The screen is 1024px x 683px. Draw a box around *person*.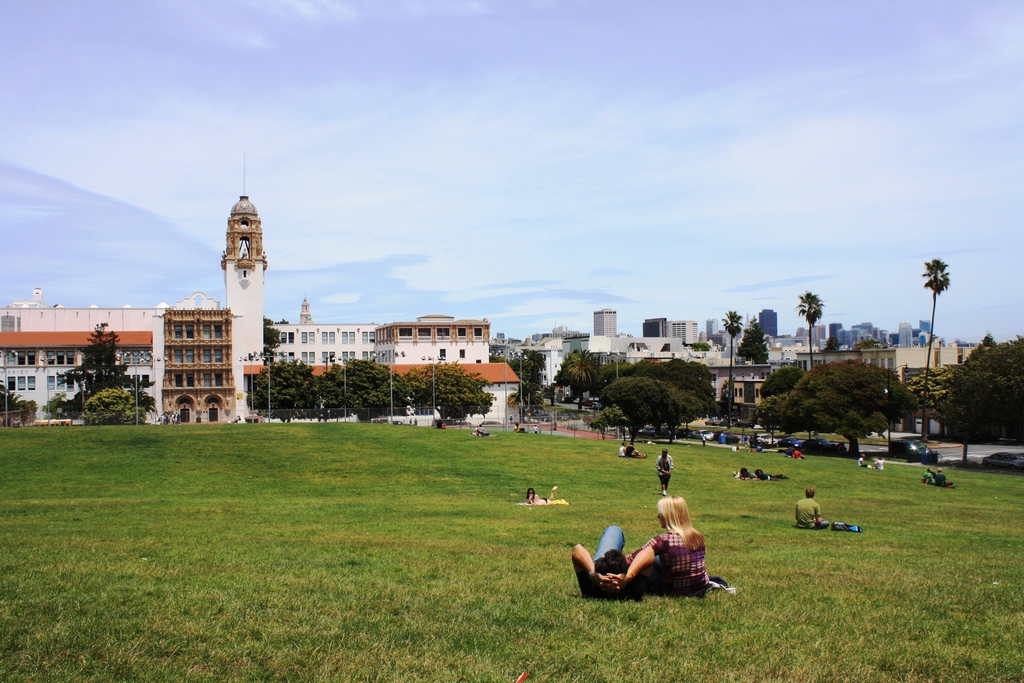
detection(754, 466, 788, 479).
